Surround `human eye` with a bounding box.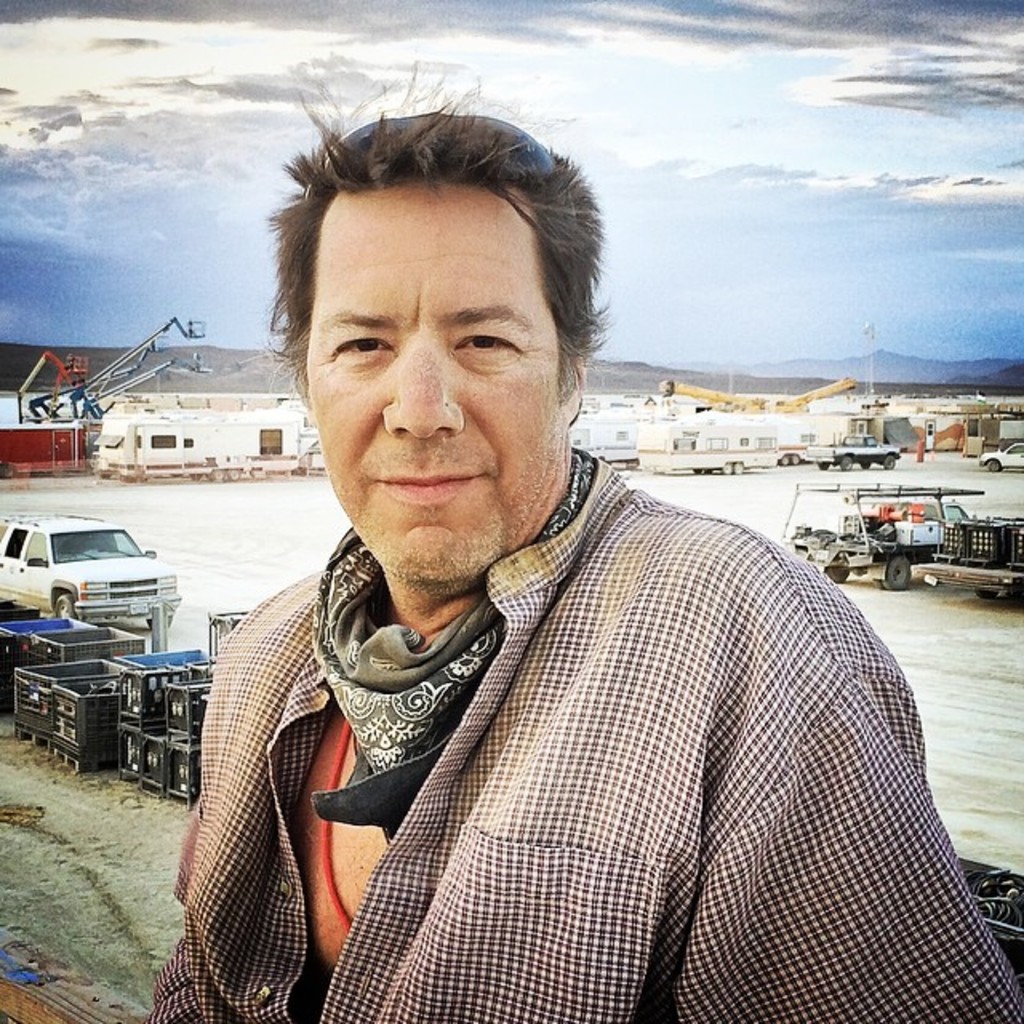
328, 330, 395, 366.
